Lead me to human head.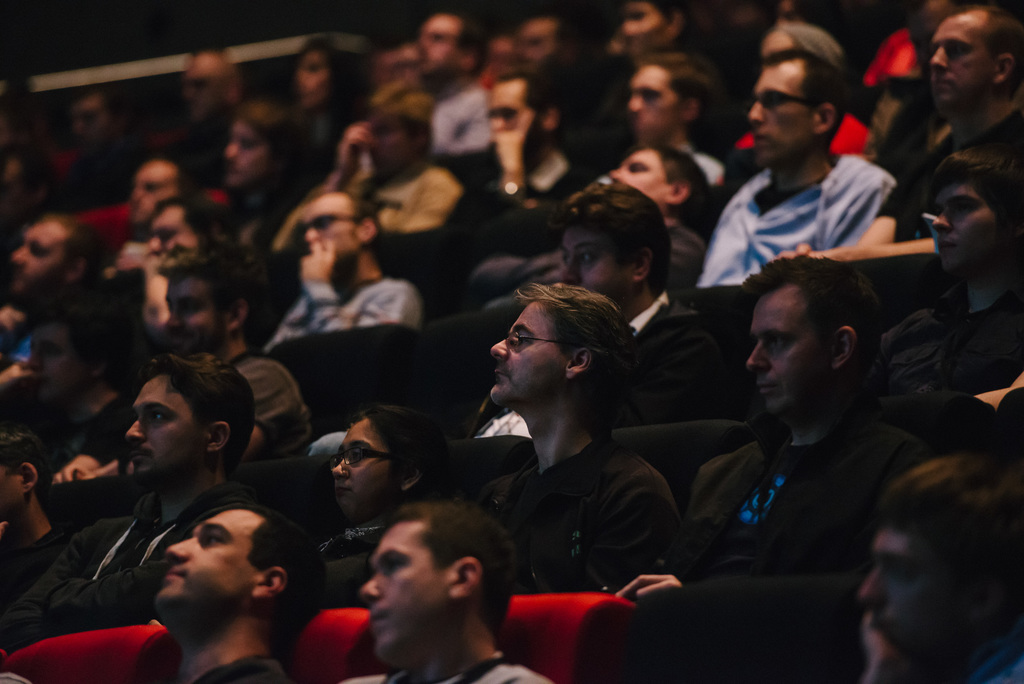
Lead to BBox(513, 19, 578, 78).
